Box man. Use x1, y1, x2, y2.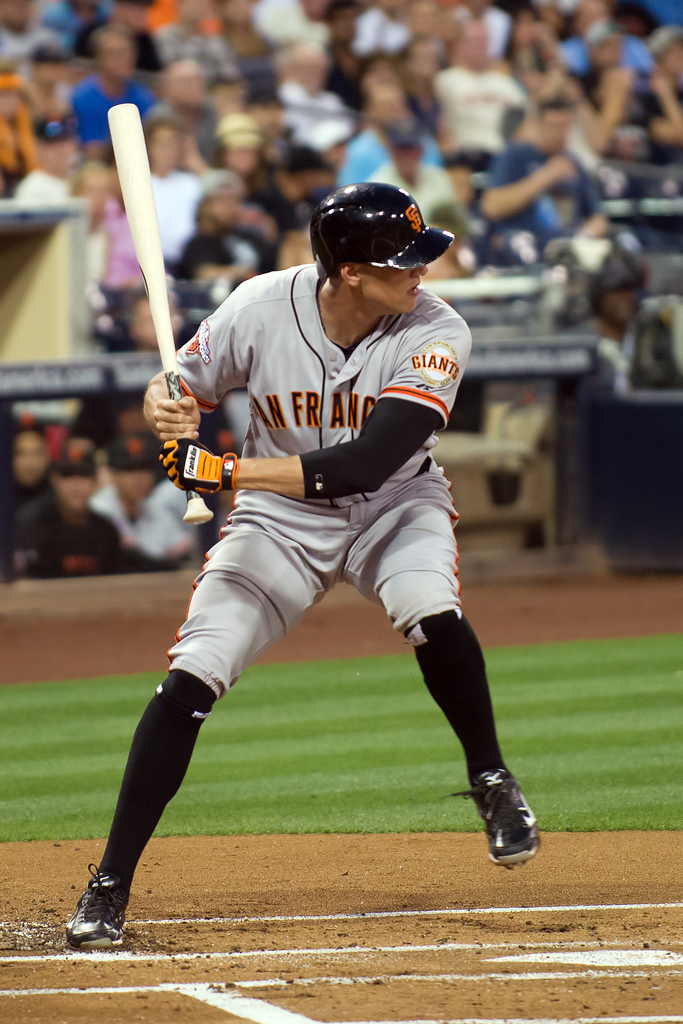
94, 170, 548, 891.
